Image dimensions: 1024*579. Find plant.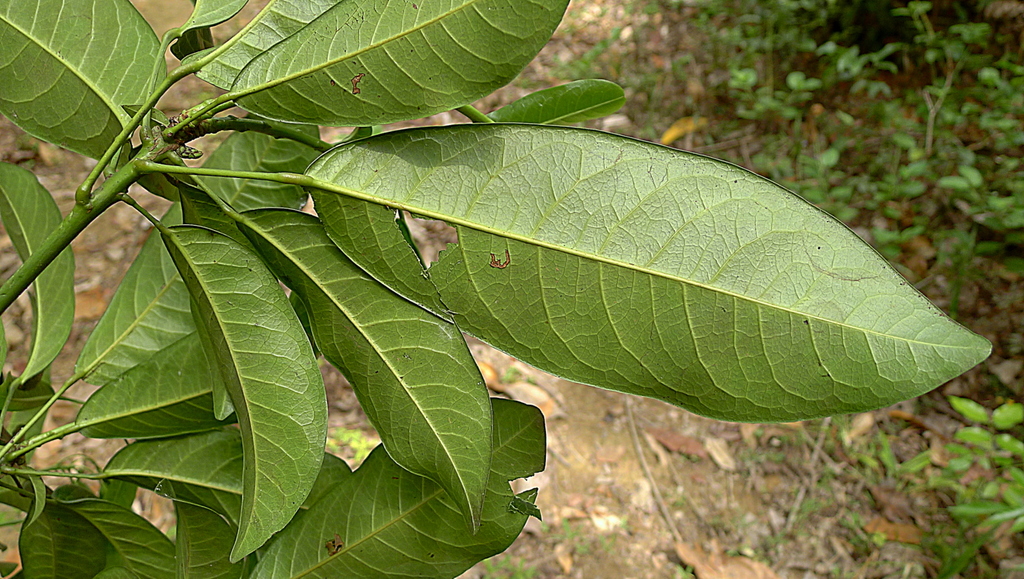
[x1=0, y1=0, x2=1002, y2=578].
